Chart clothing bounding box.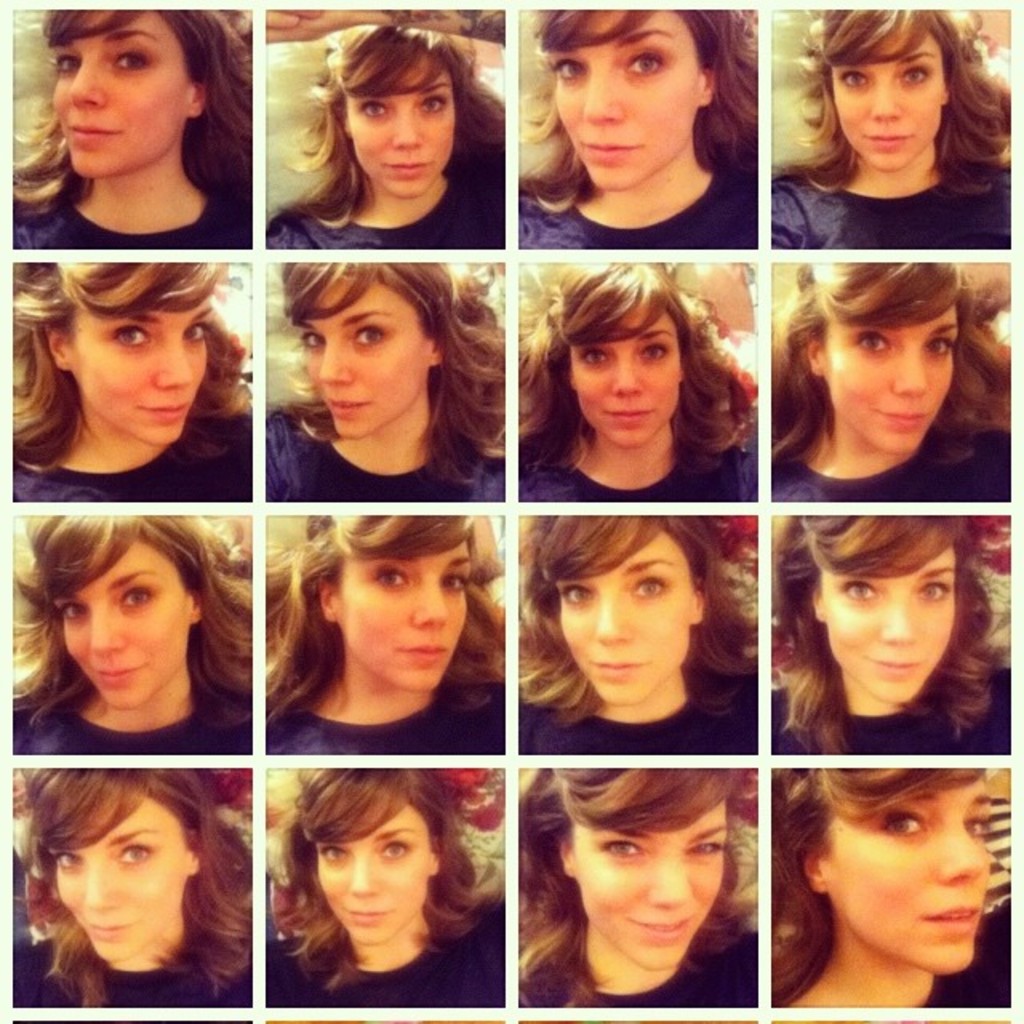
Charted: 11 680 251 754.
